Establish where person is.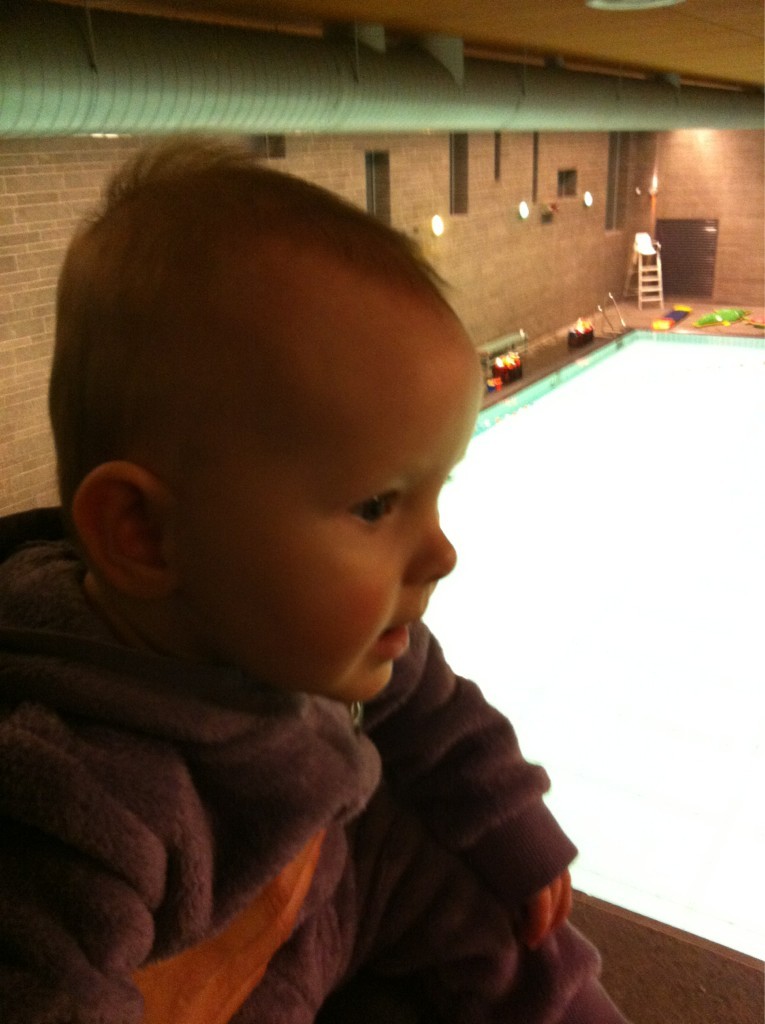
Established at bbox=(28, 137, 596, 992).
